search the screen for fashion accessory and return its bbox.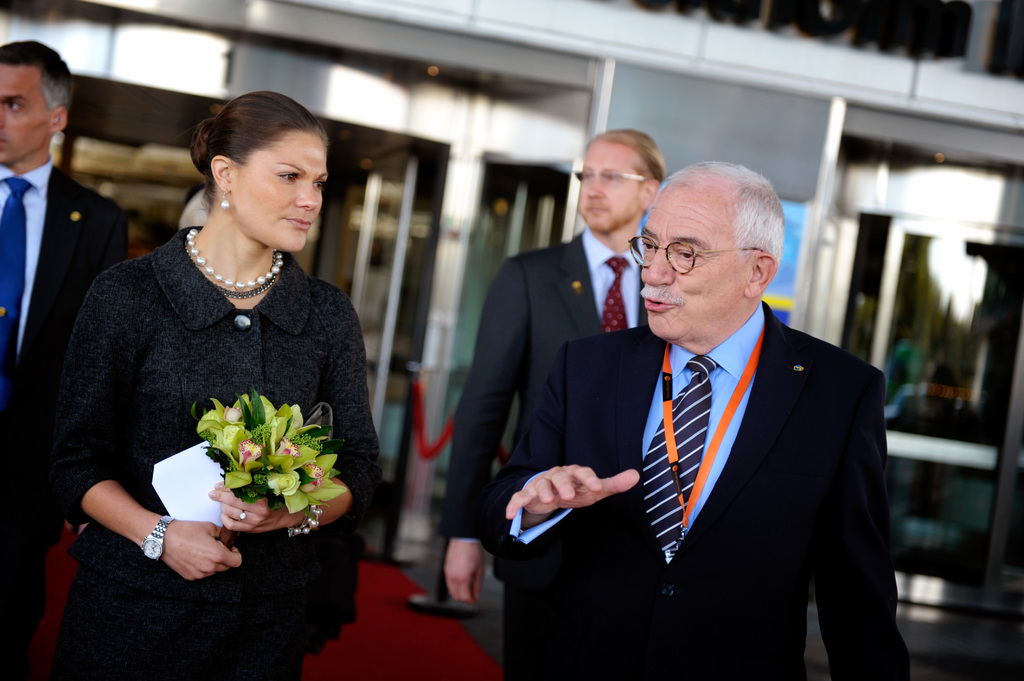
Found: crop(186, 227, 287, 292).
